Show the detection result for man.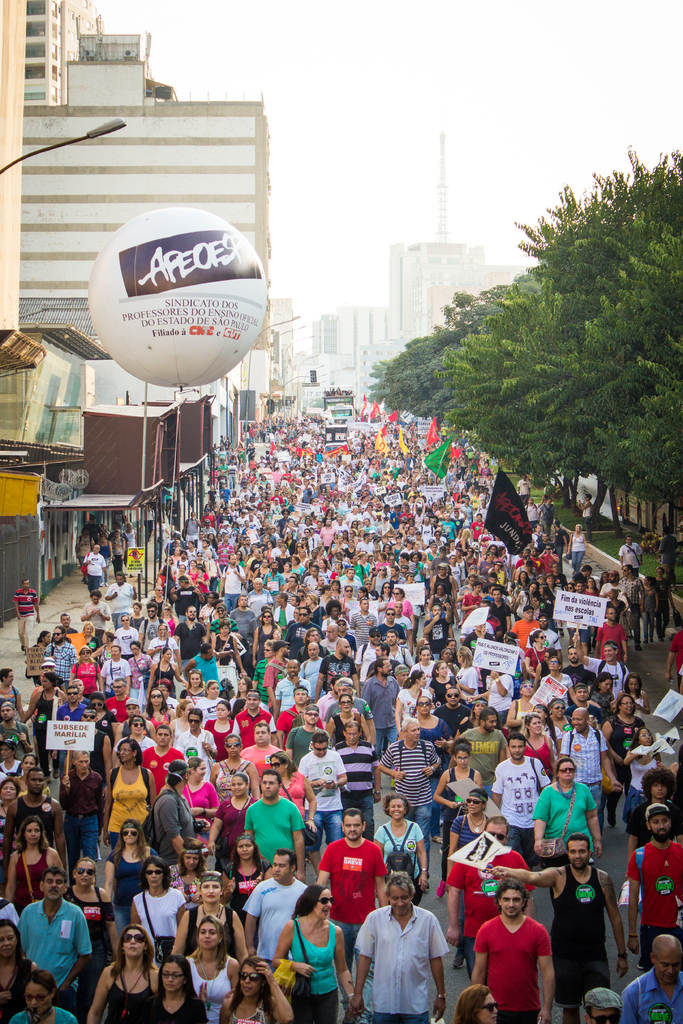
<bbox>238, 510, 249, 527</bbox>.
